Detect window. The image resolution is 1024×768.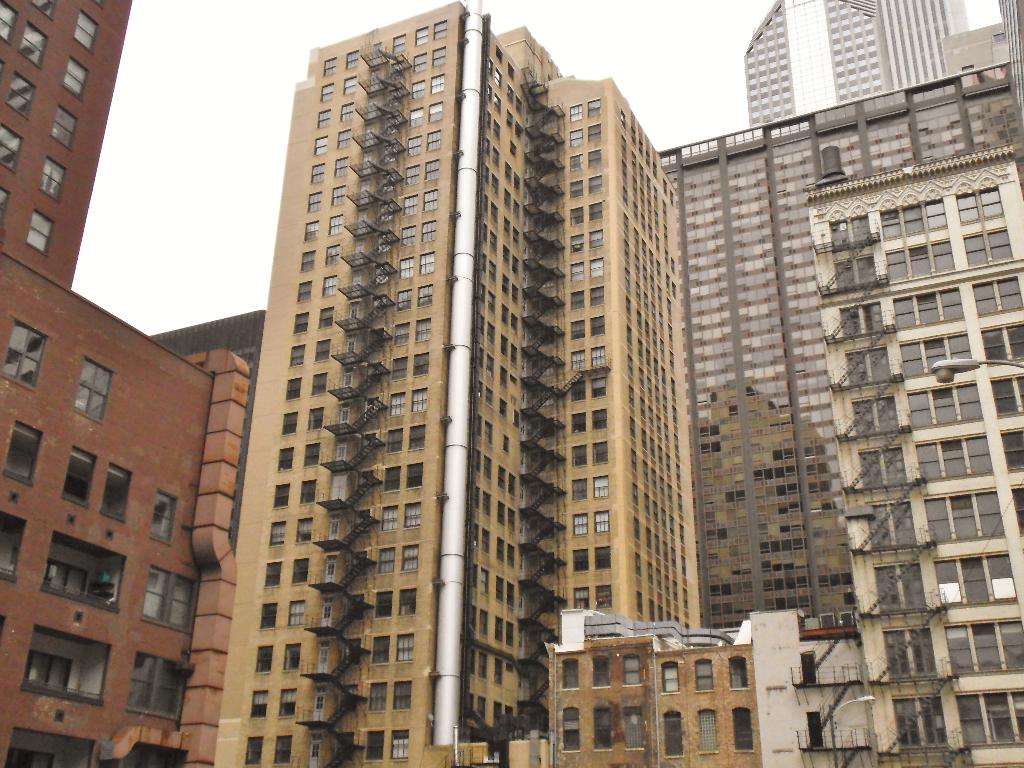
l=517, t=126, r=533, b=142.
